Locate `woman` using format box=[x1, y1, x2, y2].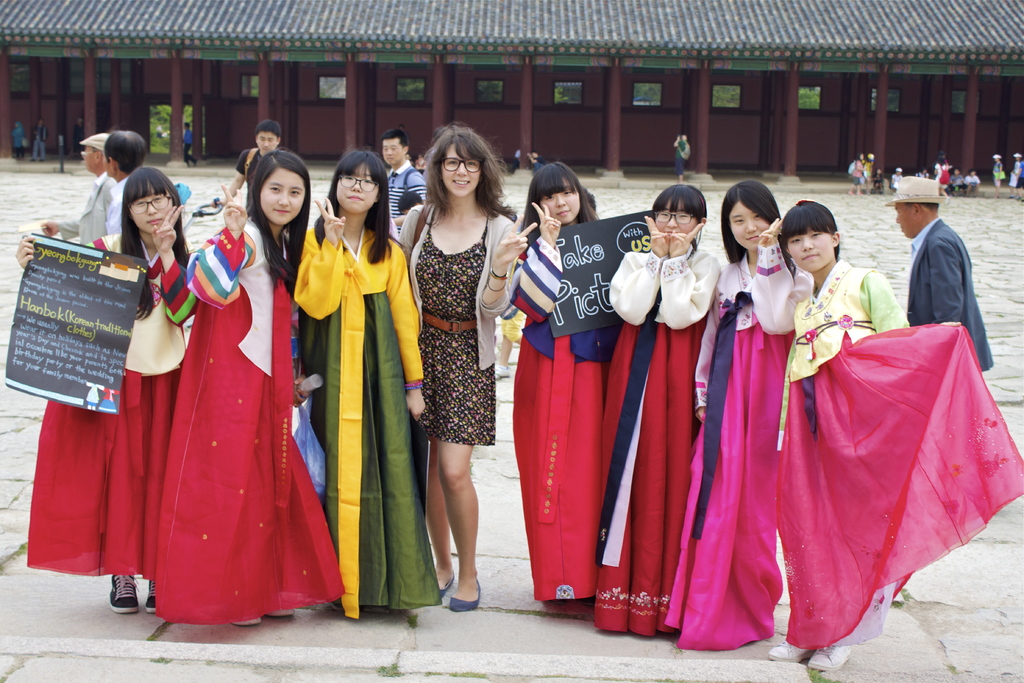
box=[296, 145, 441, 621].
